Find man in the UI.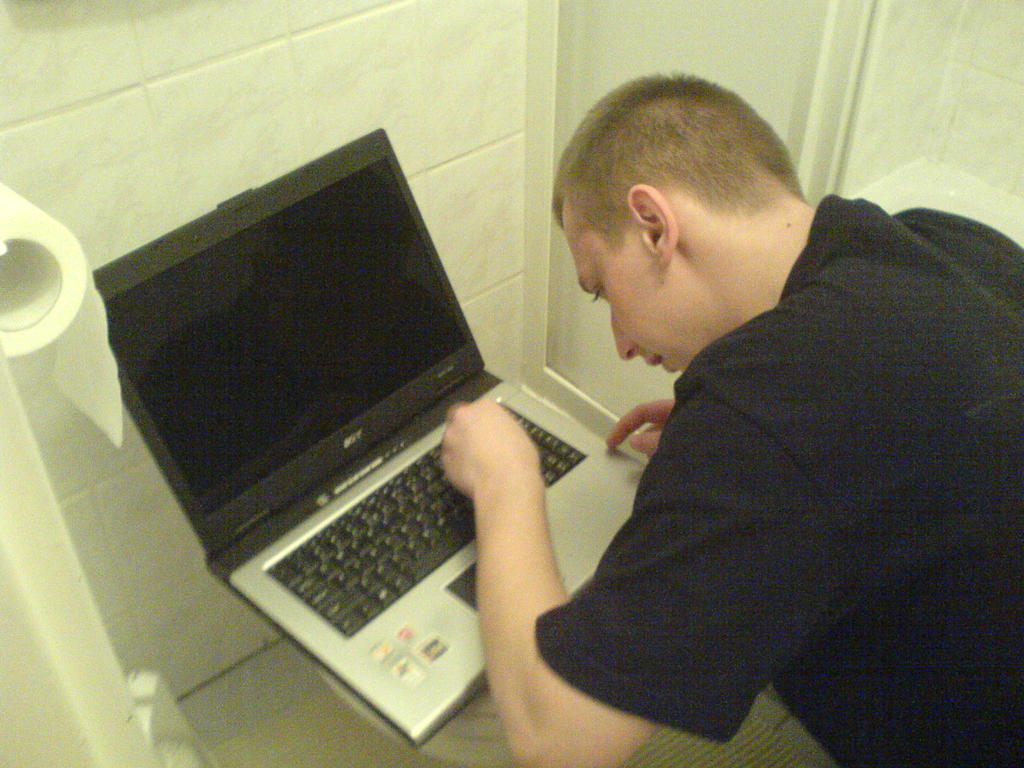
UI element at Rect(459, 89, 1021, 755).
